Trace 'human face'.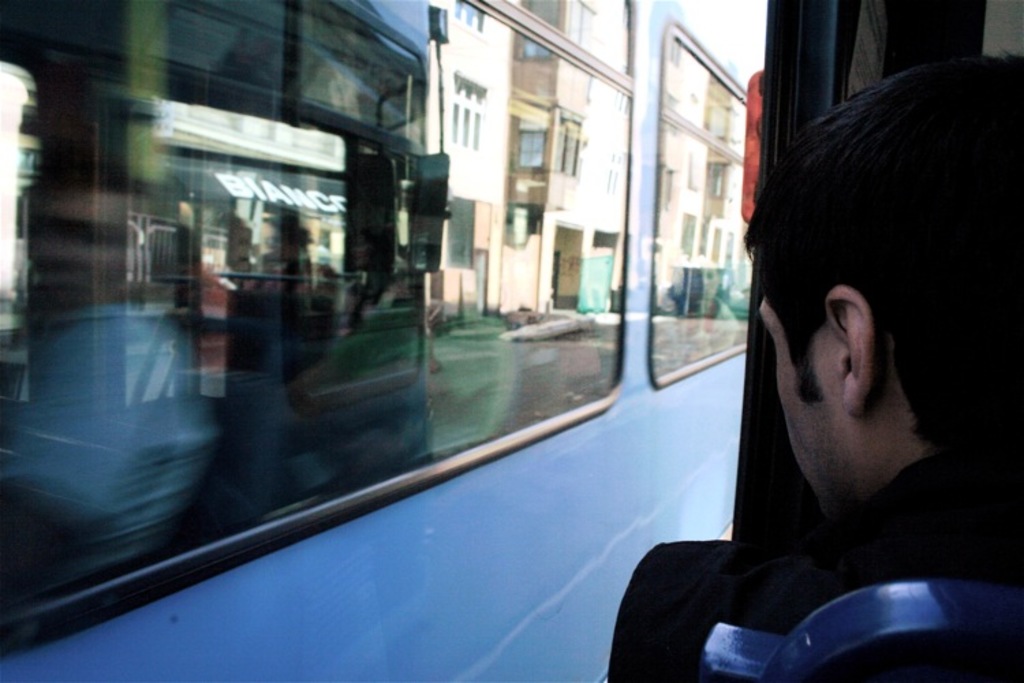
Traced to l=751, t=281, r=866, b=538.
